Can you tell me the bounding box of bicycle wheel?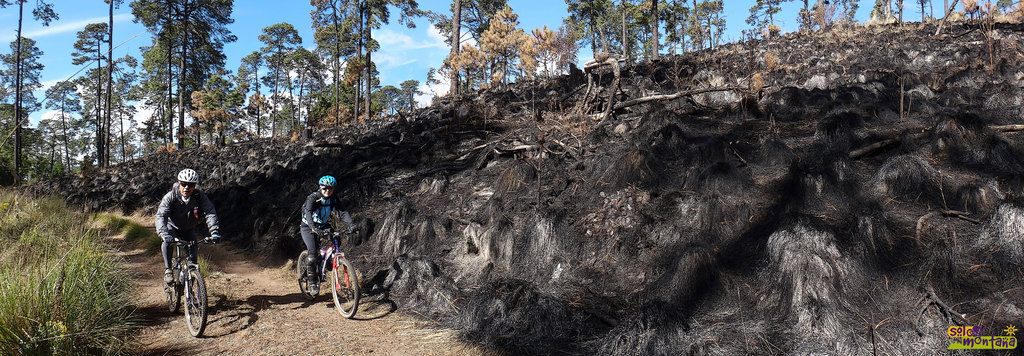
164,255,184,313.
